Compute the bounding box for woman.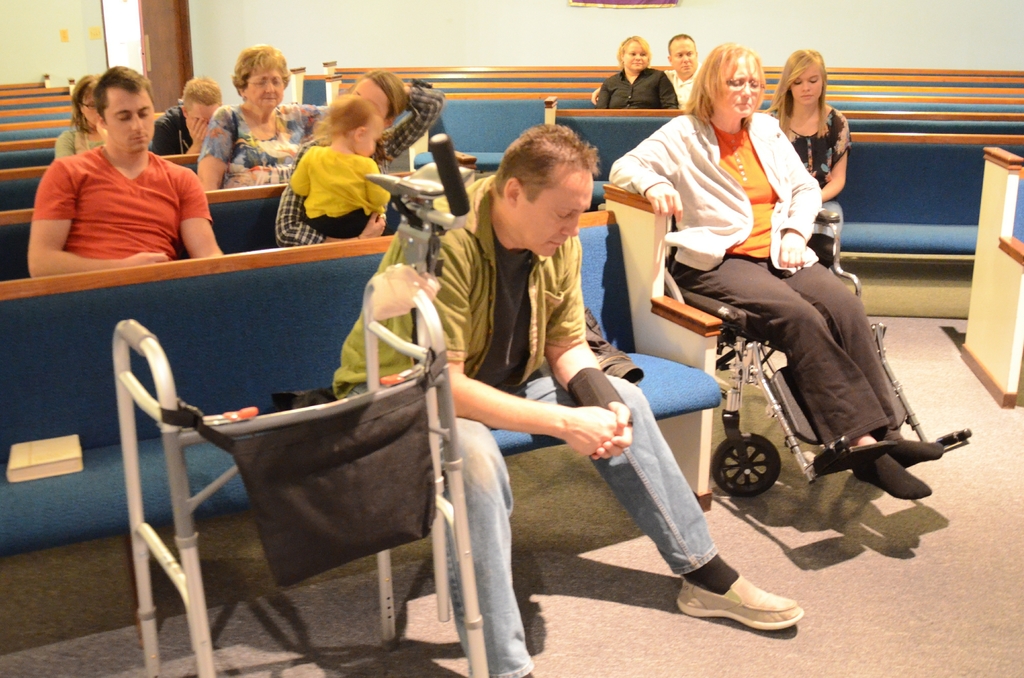
region(770, 48, 858, 262).
